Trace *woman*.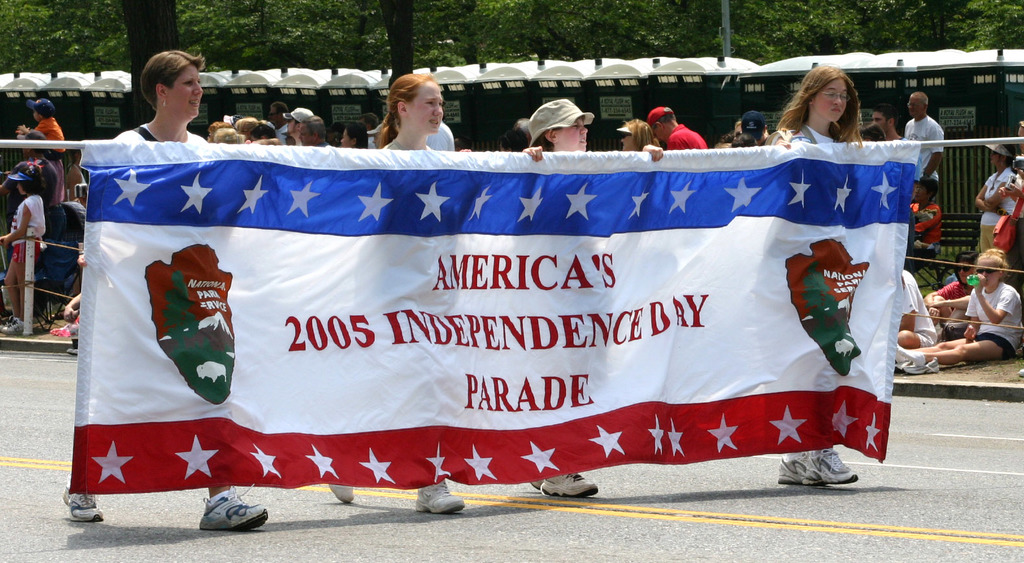
Traced to 767 68 902 488.
